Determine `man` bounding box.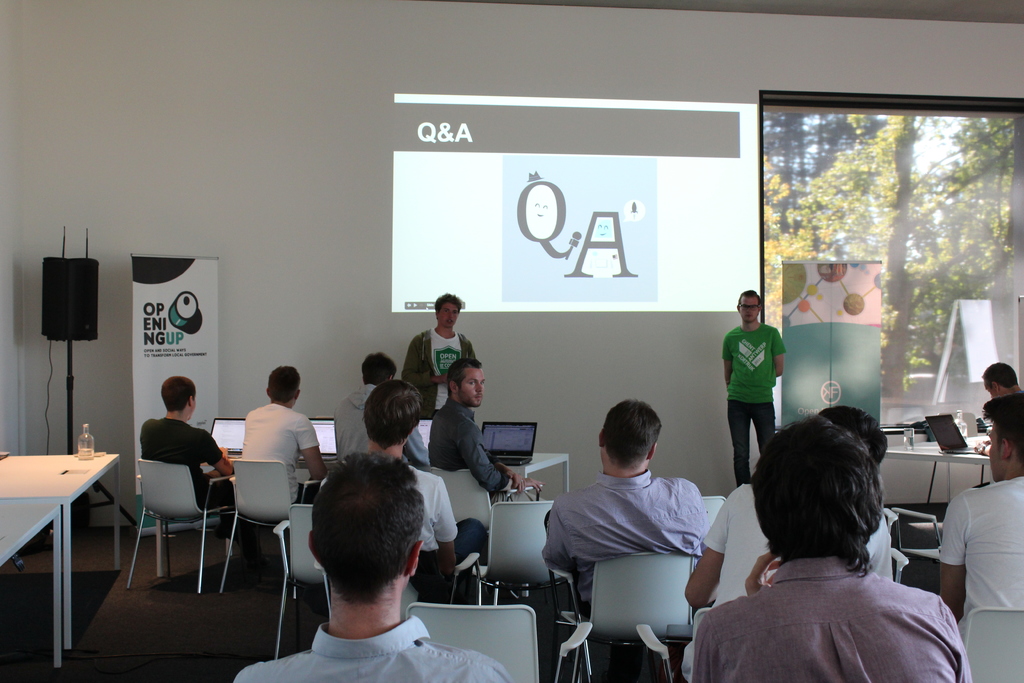
Determined: BBox(980, 364, 1023, 398).
